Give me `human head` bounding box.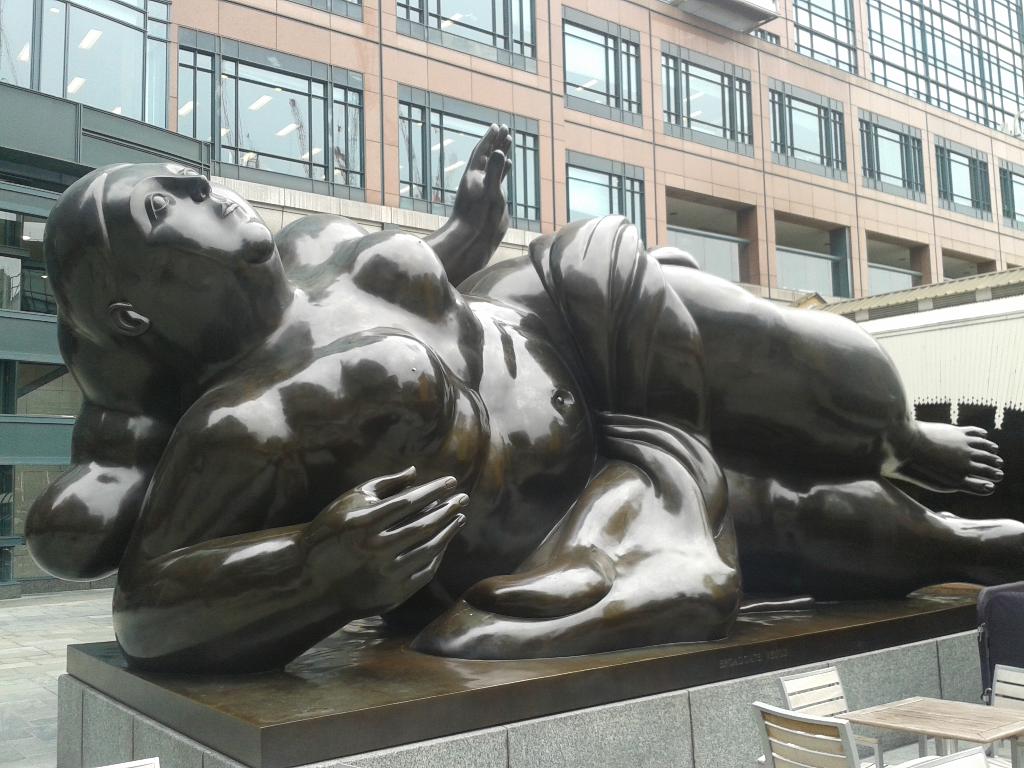
<bbox>55, 163, 281, 380</bbox>.
